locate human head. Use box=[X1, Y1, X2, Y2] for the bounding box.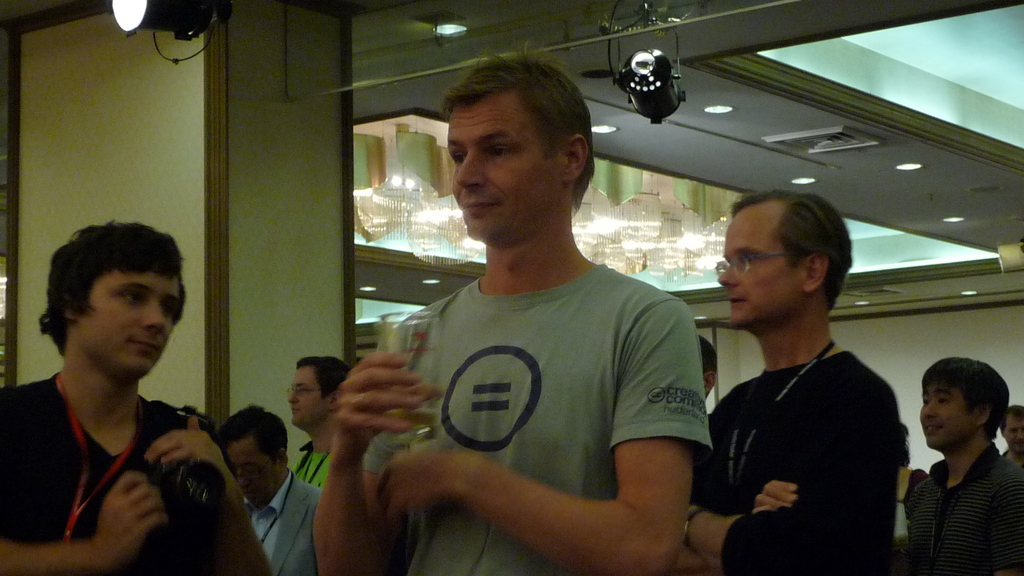
box=[214, 404, 289, 512].
